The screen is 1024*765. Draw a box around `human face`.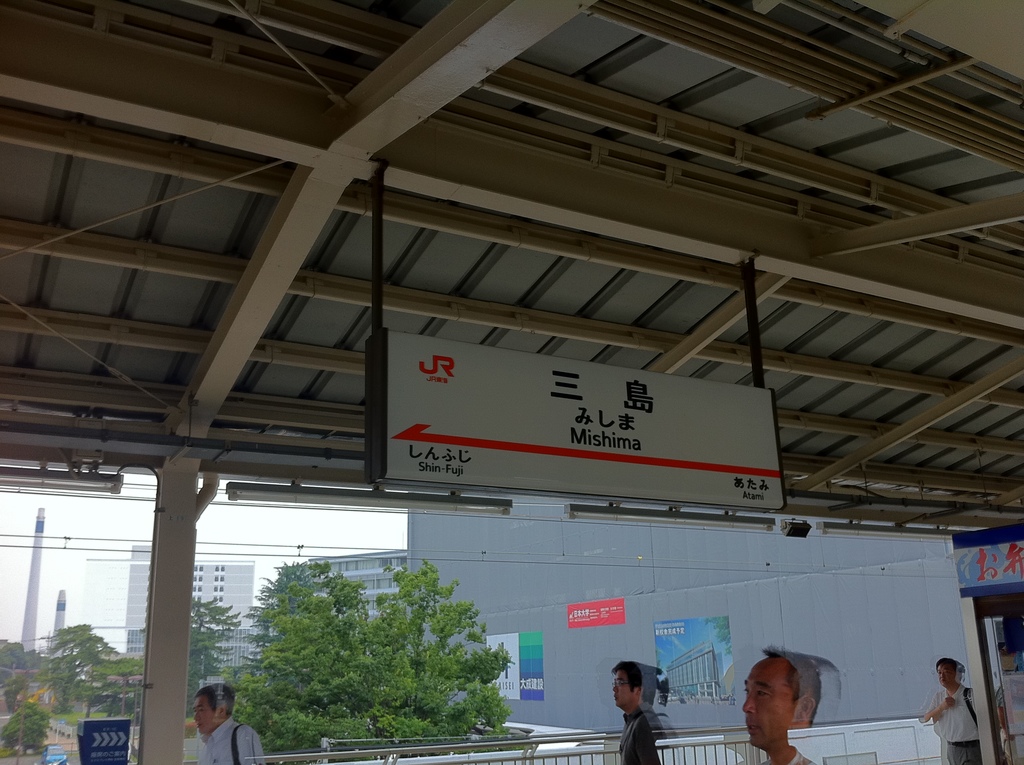
[left=191, top=696, right=216, bottom=733].
